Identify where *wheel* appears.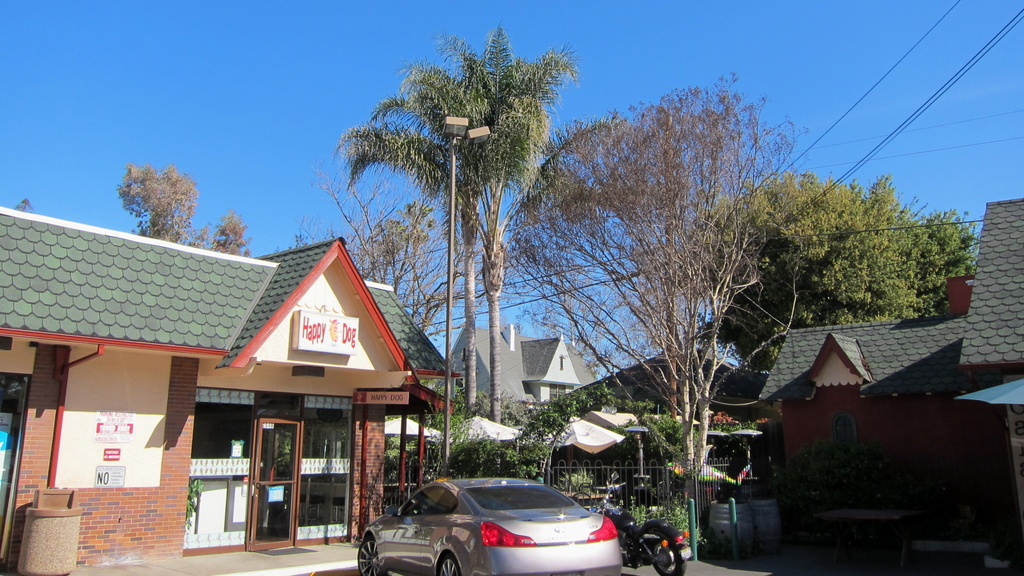
Appears at [437, 556, 458, 575].
